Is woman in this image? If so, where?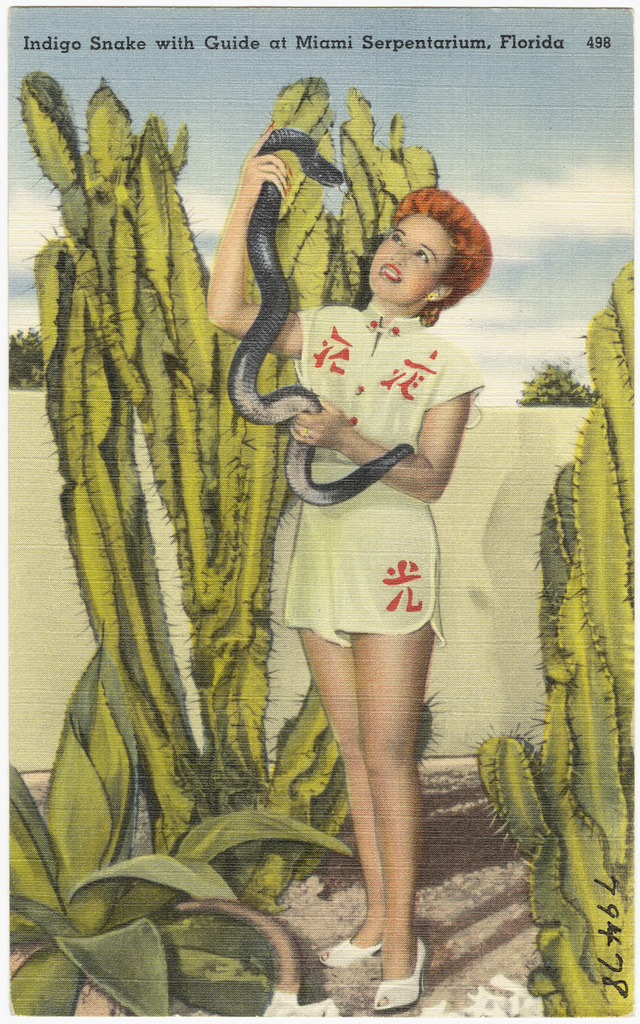
Yes, at BBox(209, 115, 498, 1018).
